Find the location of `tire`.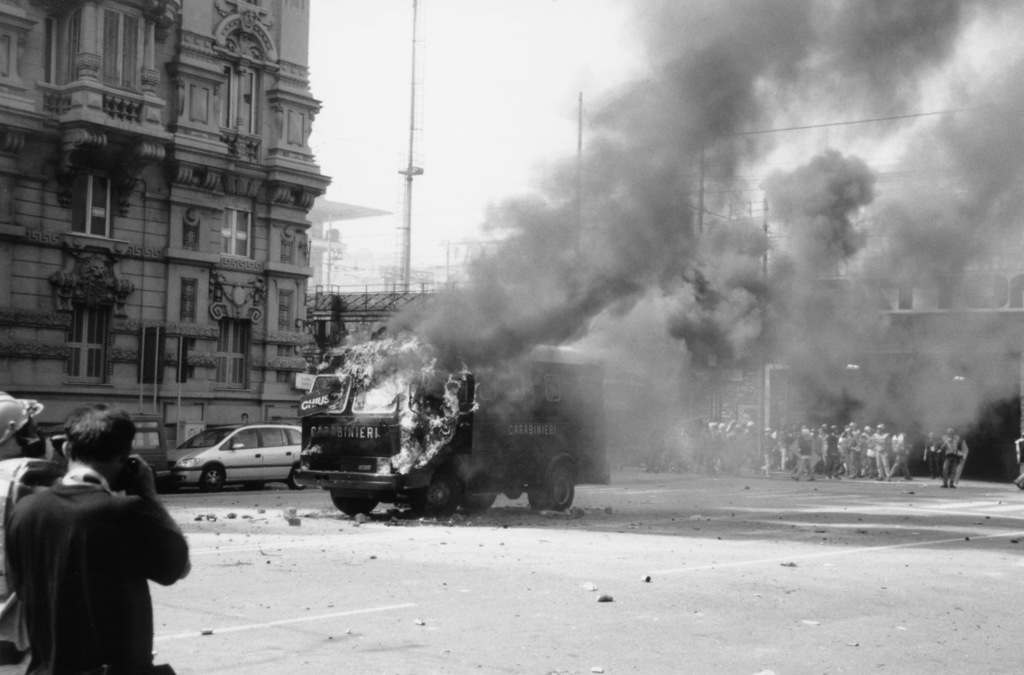
Location: left=402, top=475, right=463, bottom=524.
